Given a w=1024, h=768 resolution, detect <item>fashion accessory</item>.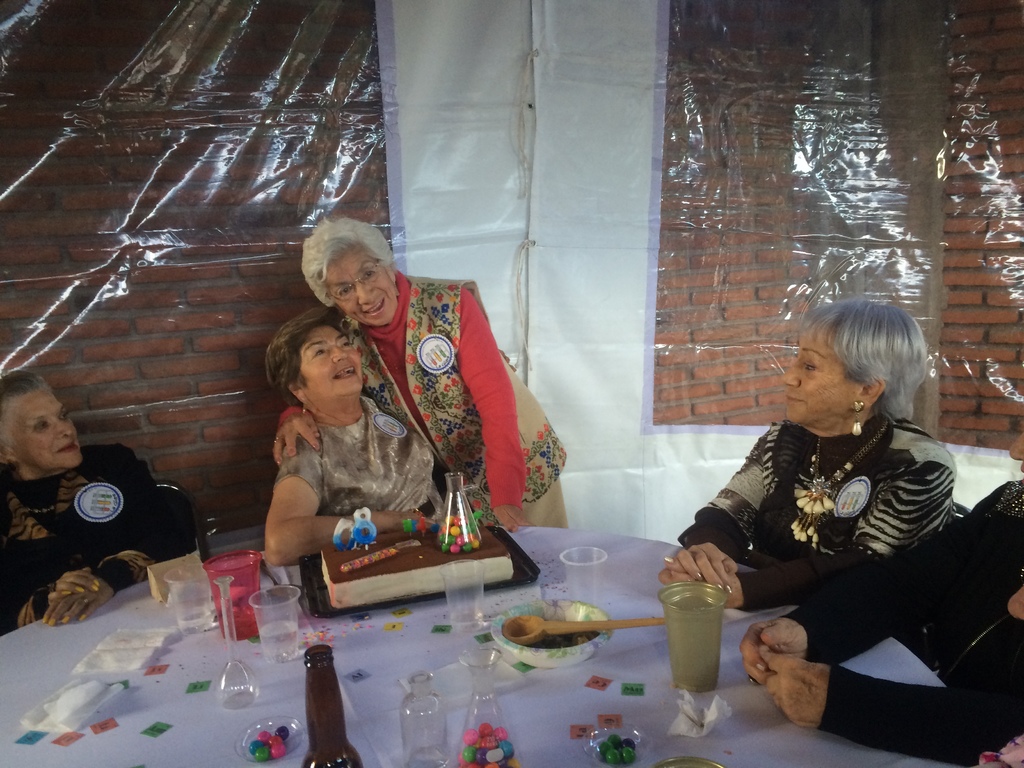
[93, 582, 98, 584].
